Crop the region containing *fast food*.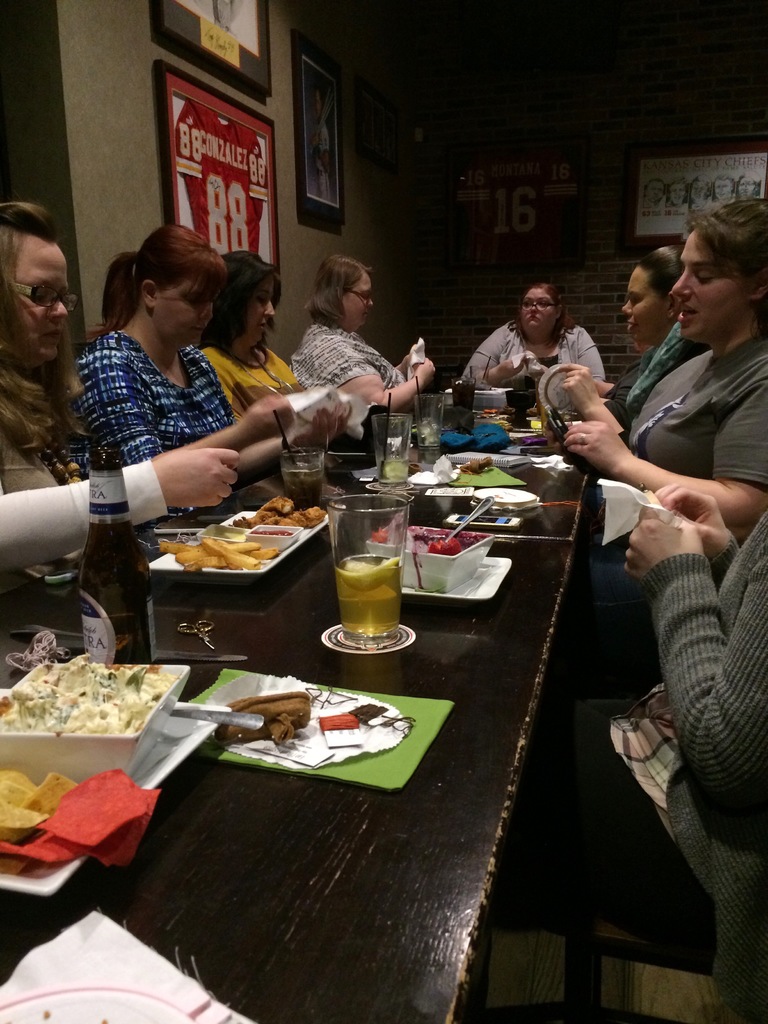
Crop region: 213 691 305 743.
